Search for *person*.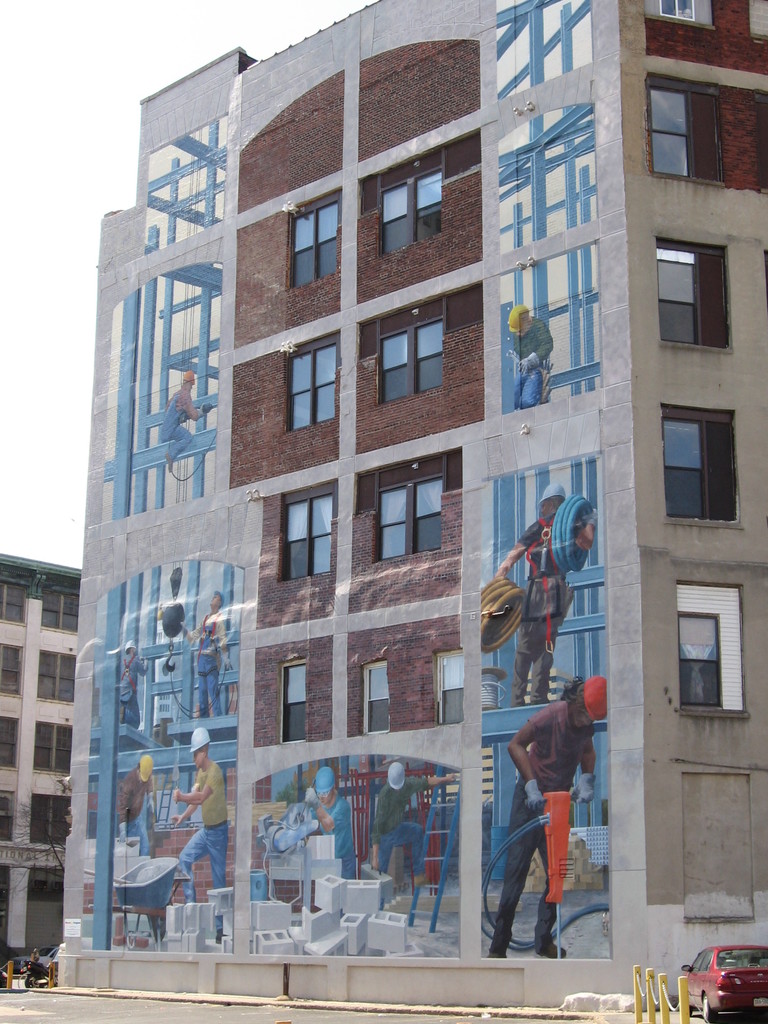
Found at box=[167, 726, 230, 902].
